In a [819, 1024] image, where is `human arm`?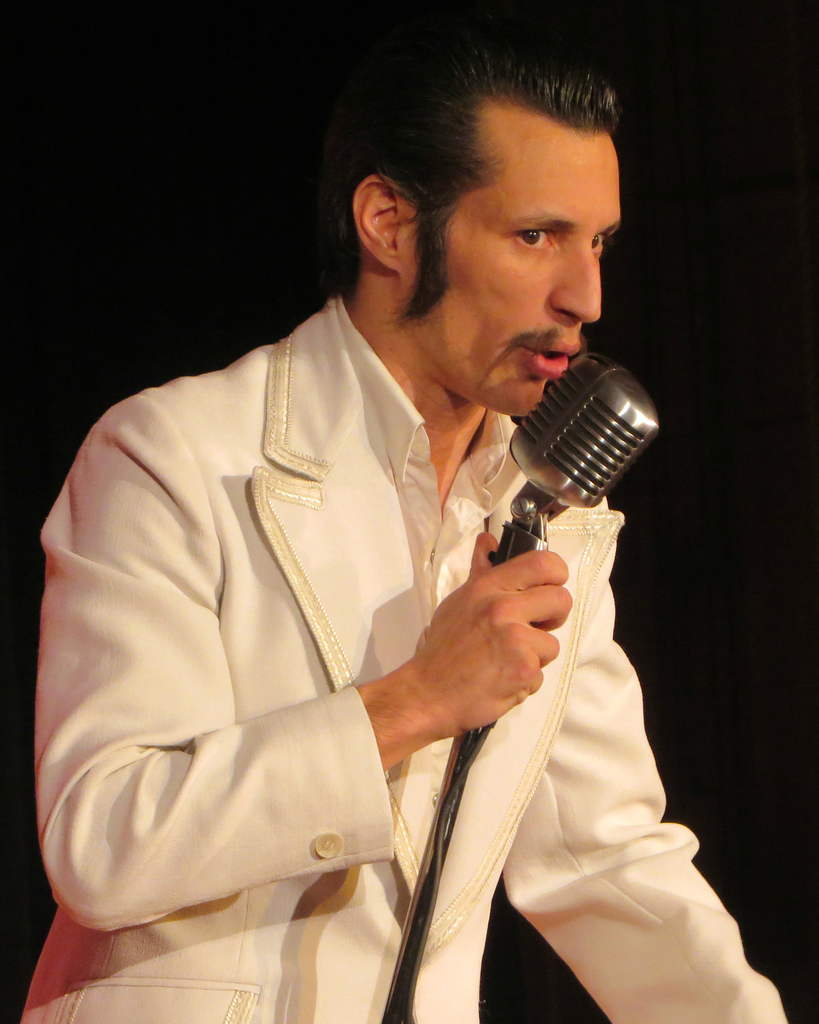
region(29, 392, 567, 920).
